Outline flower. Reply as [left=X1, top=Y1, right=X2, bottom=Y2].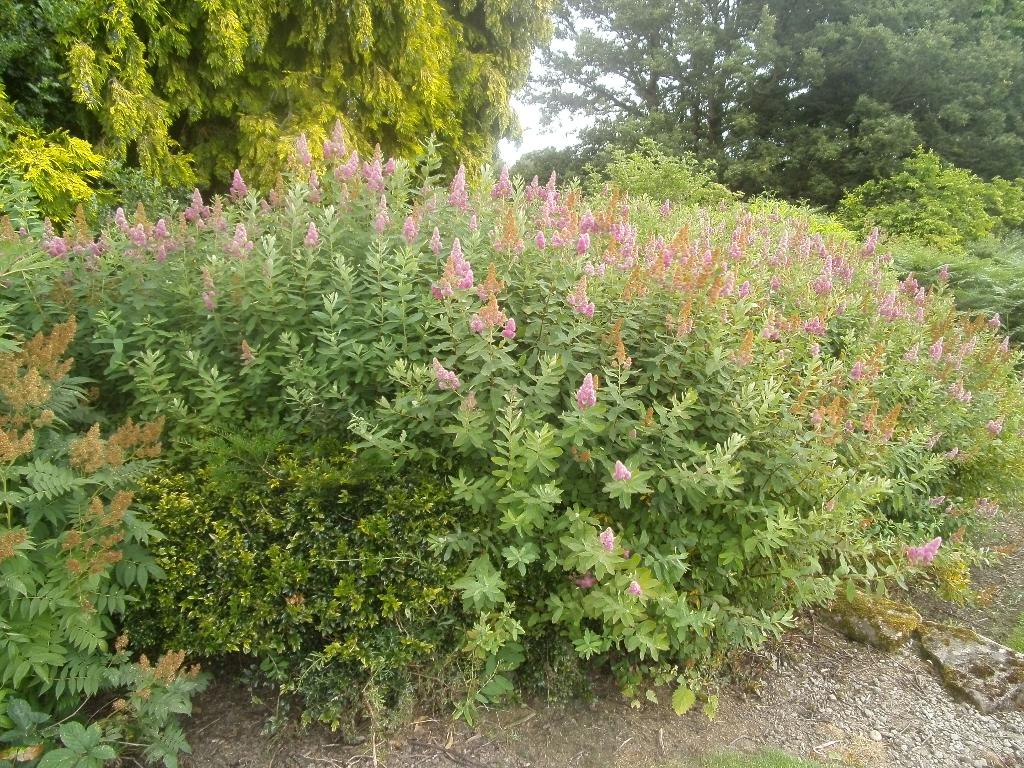
[left=458, top=270, right=472, bottom=291].
